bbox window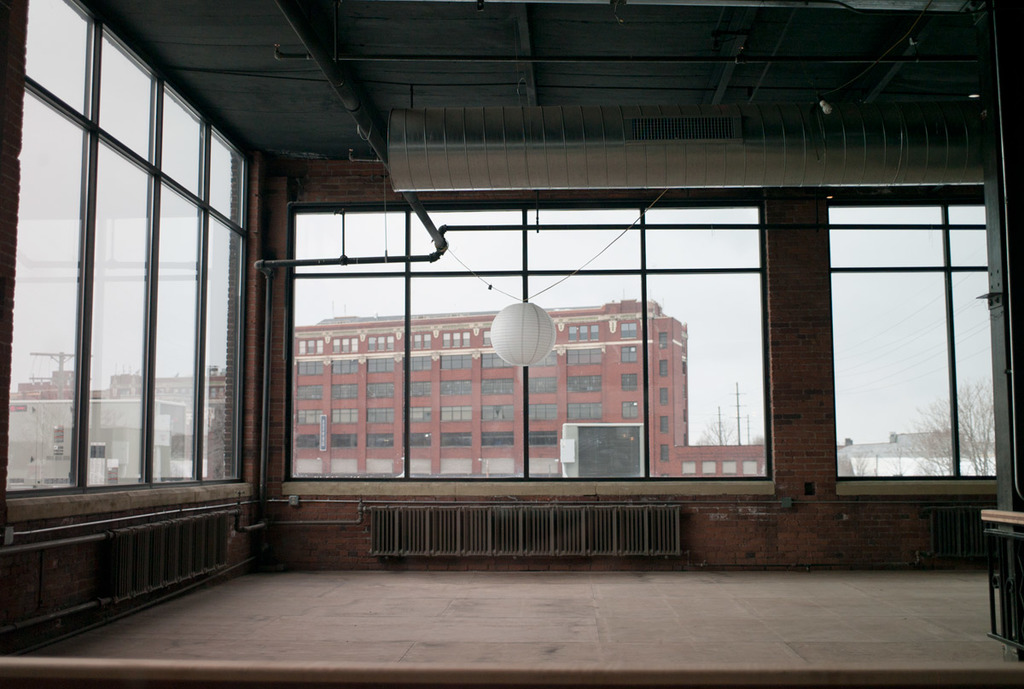
detection(572, 327, 596, 342)
